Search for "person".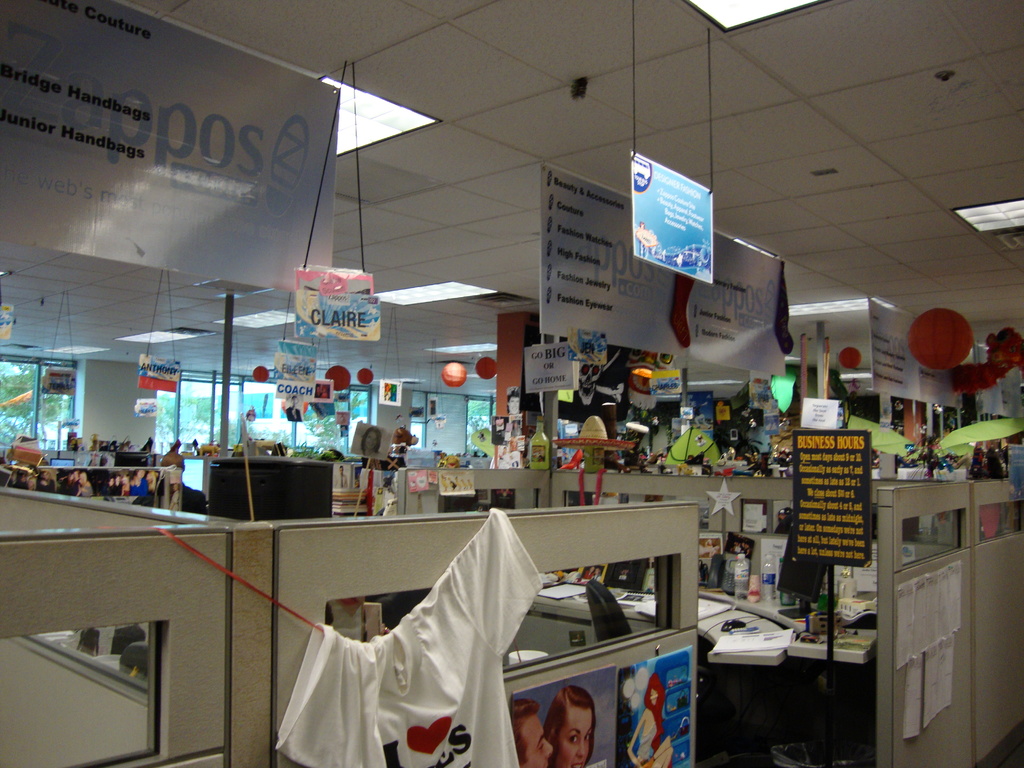
Found at (624, 667, 677, 767).
